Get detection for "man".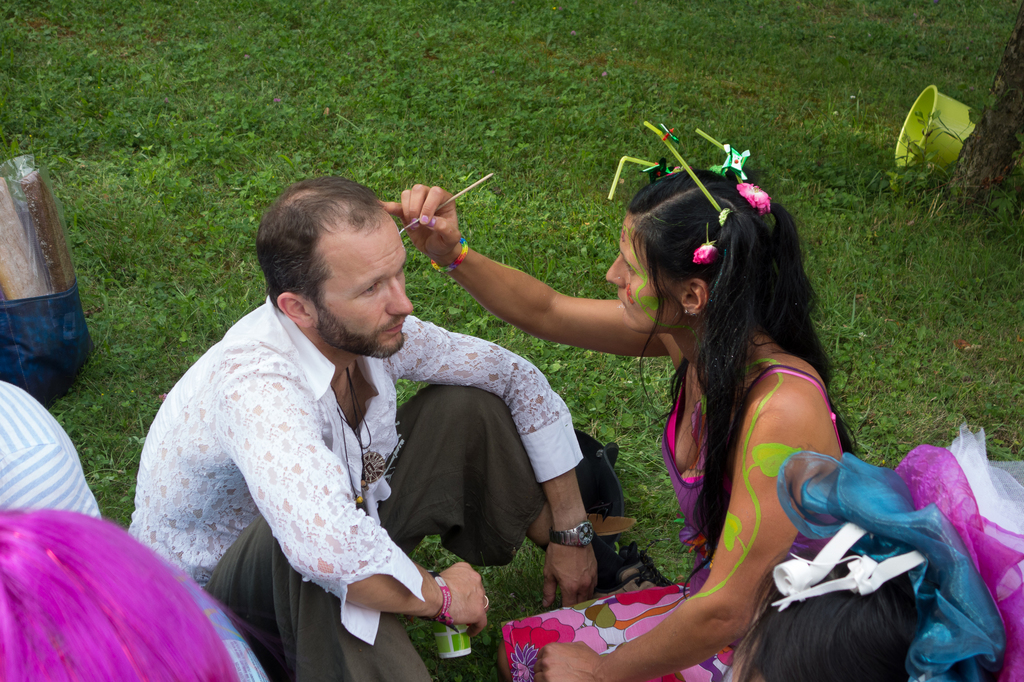
Detection: crop(126, 170, 540, 670).
